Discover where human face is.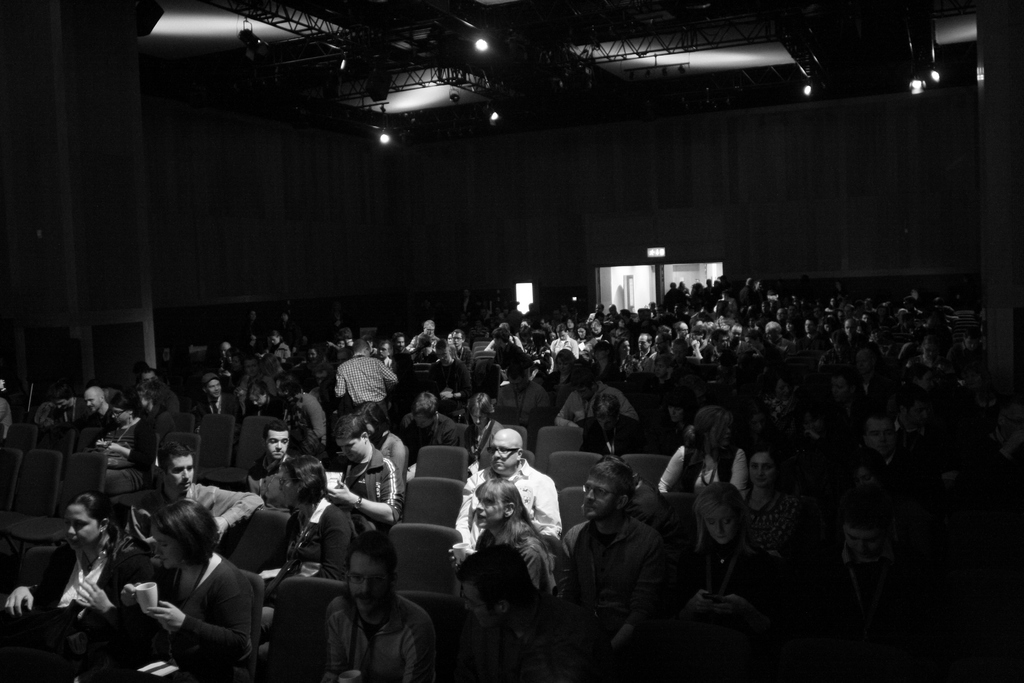
Discovered at (x1=510, y1=376, x2=524, y2=392).
